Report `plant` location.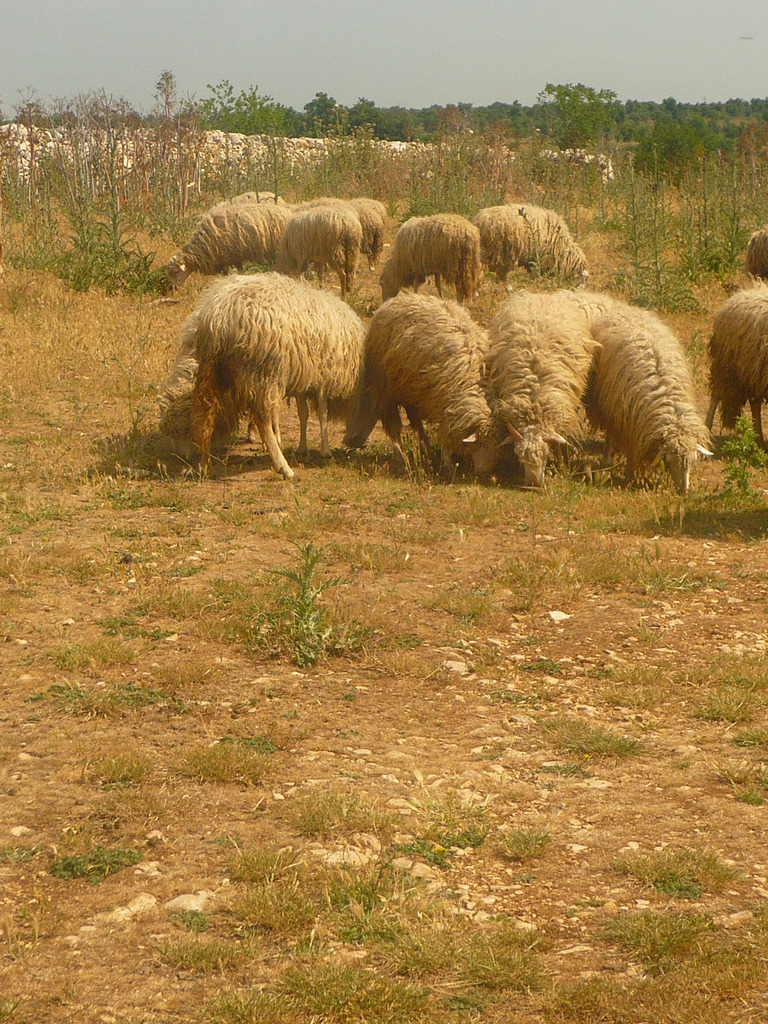
Report: <box>471,741,506,762</box>.
